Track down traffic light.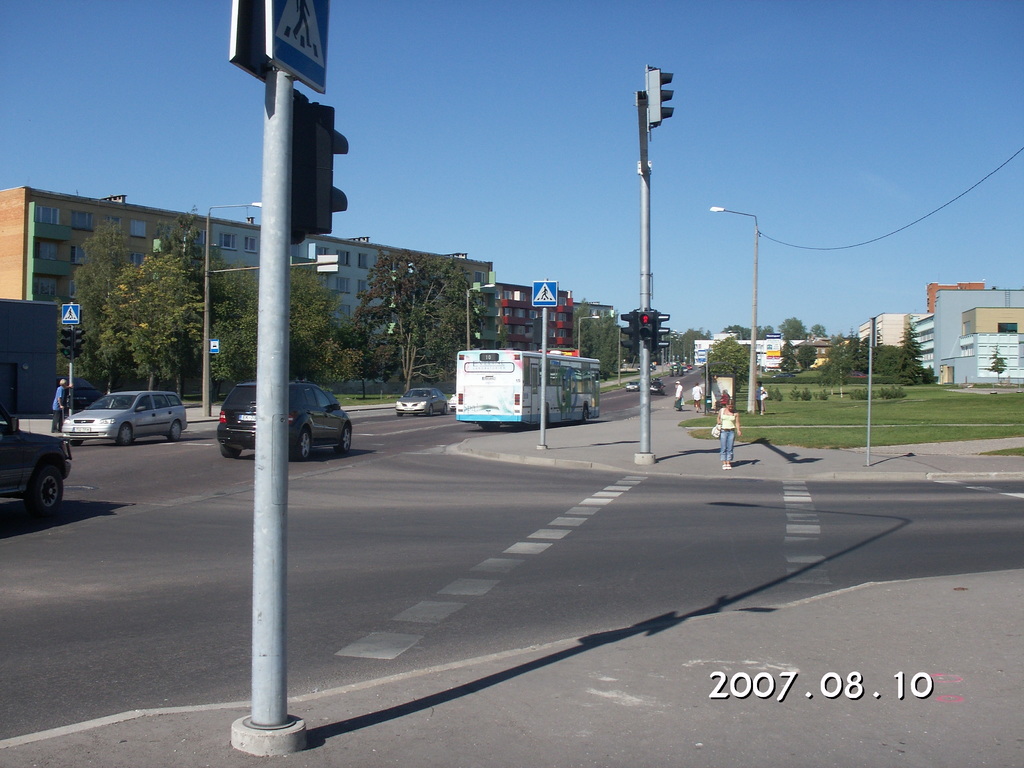
Tracked to 70,328,86,360.
